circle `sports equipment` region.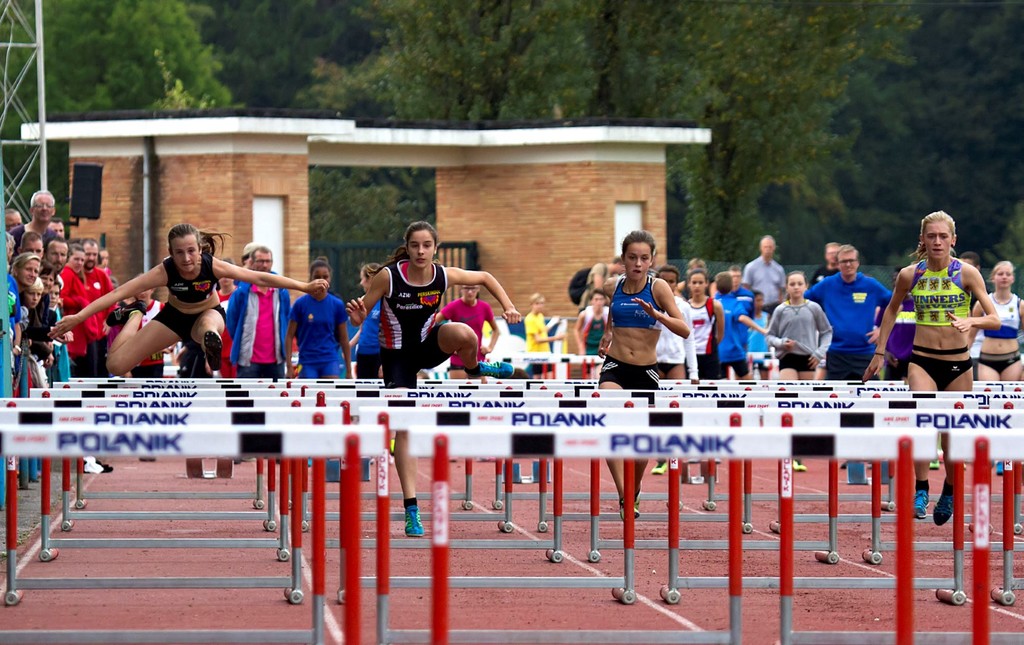
Region: Rect(913, 491, 929, 518).
